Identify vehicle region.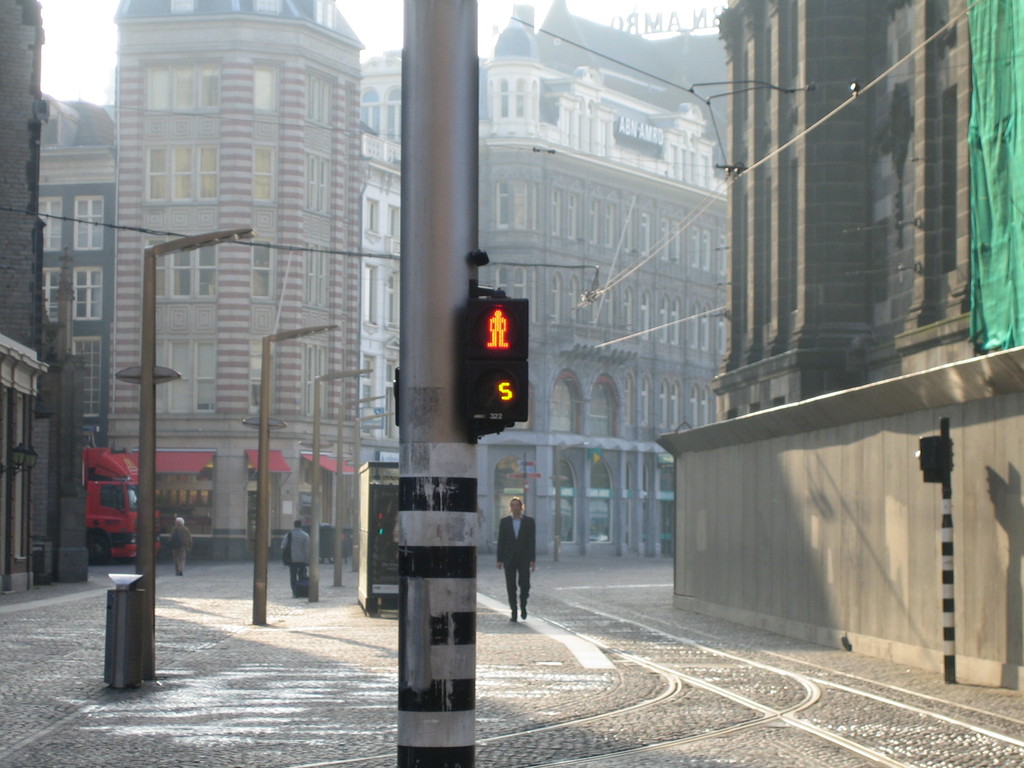
Region: [x1=82, y1=446, x2=163, y2=565].
